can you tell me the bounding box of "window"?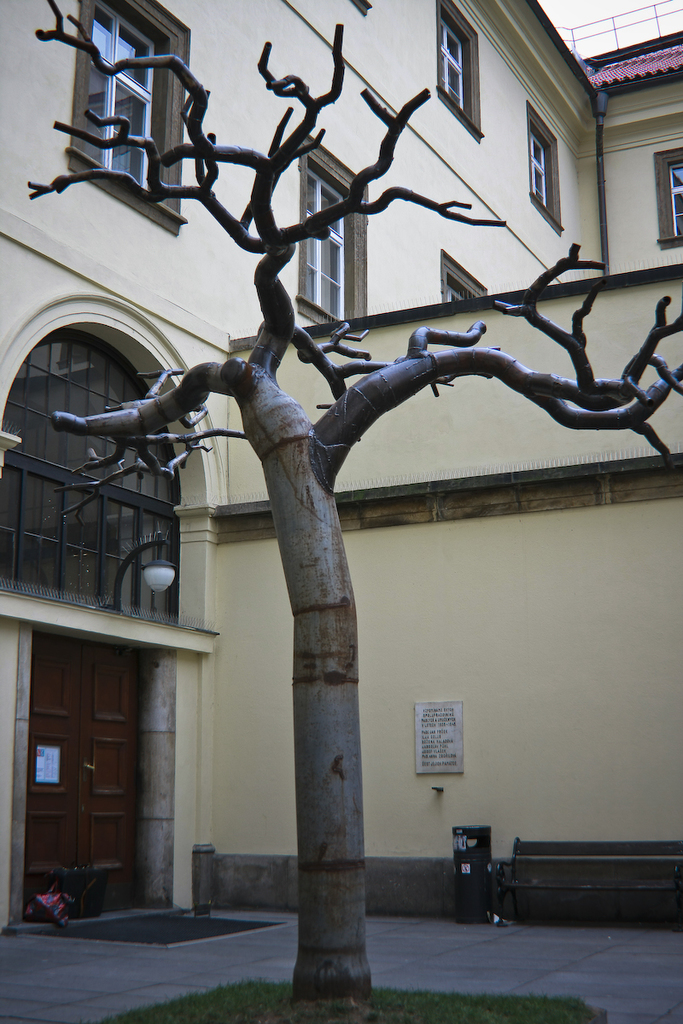
x1=438 y1=251 x2=491 y2=295.
